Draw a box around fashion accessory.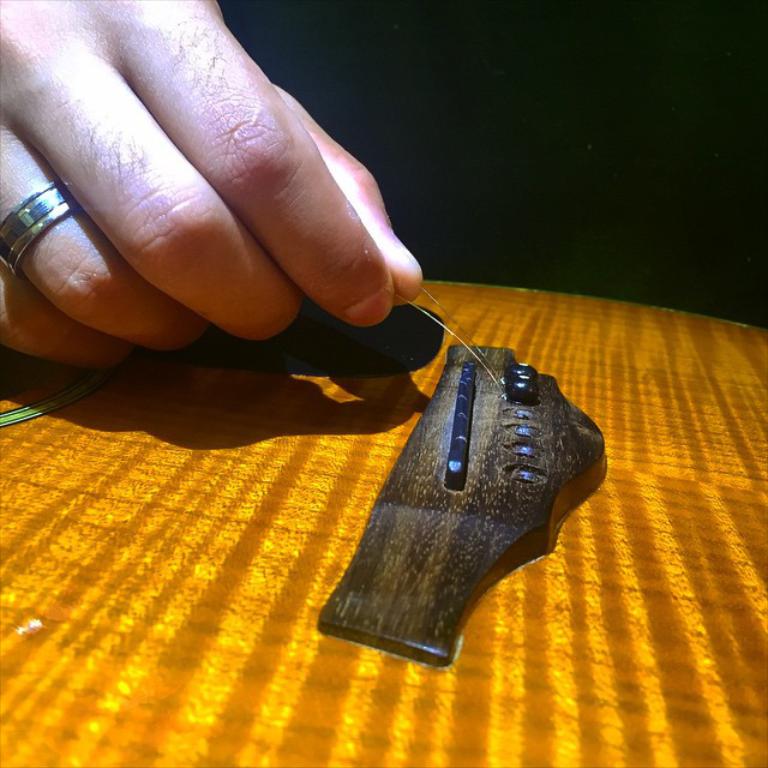
crop(0, 180, 78, 274).
